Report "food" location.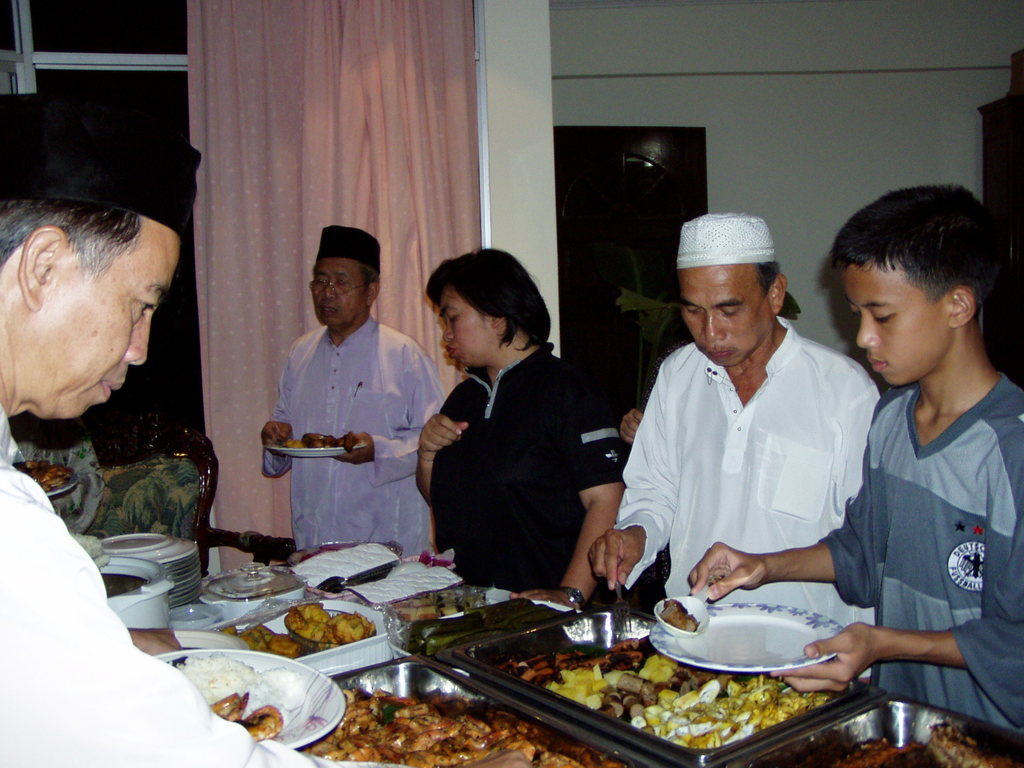
Report: box(820, 716, 1023, 767).
